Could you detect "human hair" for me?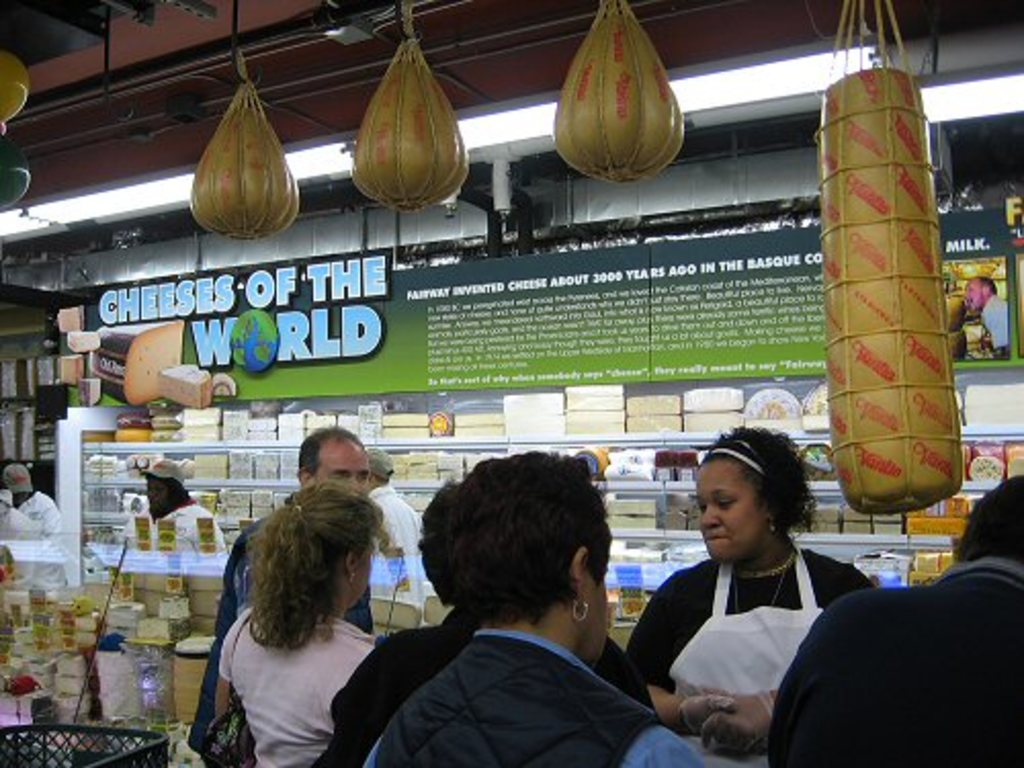
Detection result: [950, 471, 1022, 565].
